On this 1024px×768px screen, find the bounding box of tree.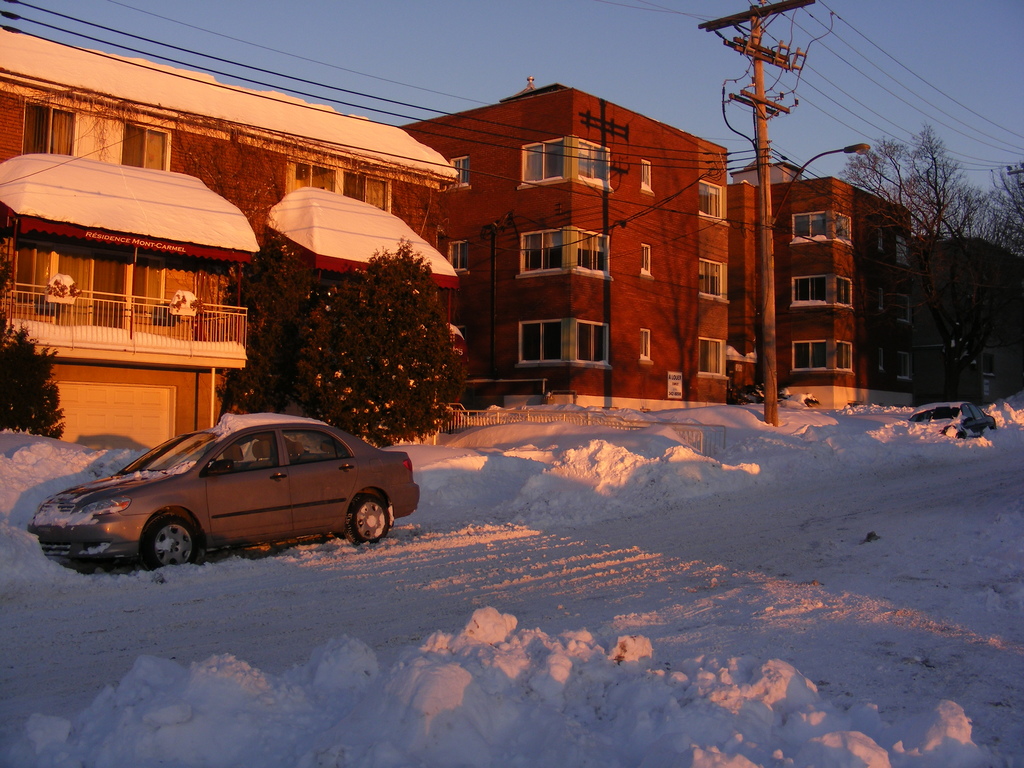
Bounding box: 0,257,67,444.
